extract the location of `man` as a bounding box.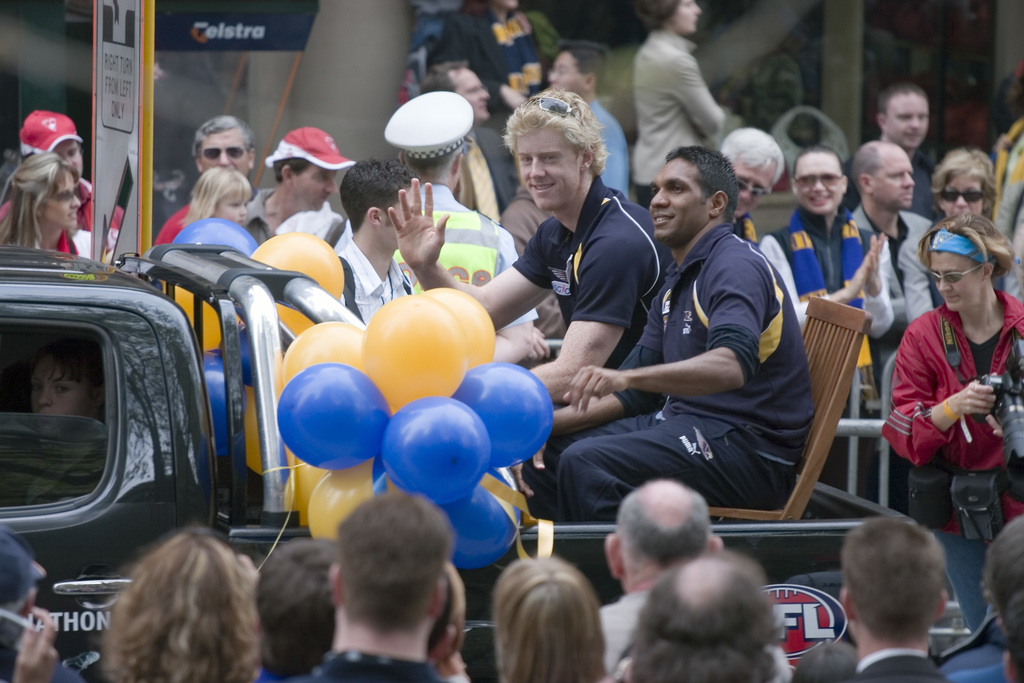
939, 513, 1023, 682.
